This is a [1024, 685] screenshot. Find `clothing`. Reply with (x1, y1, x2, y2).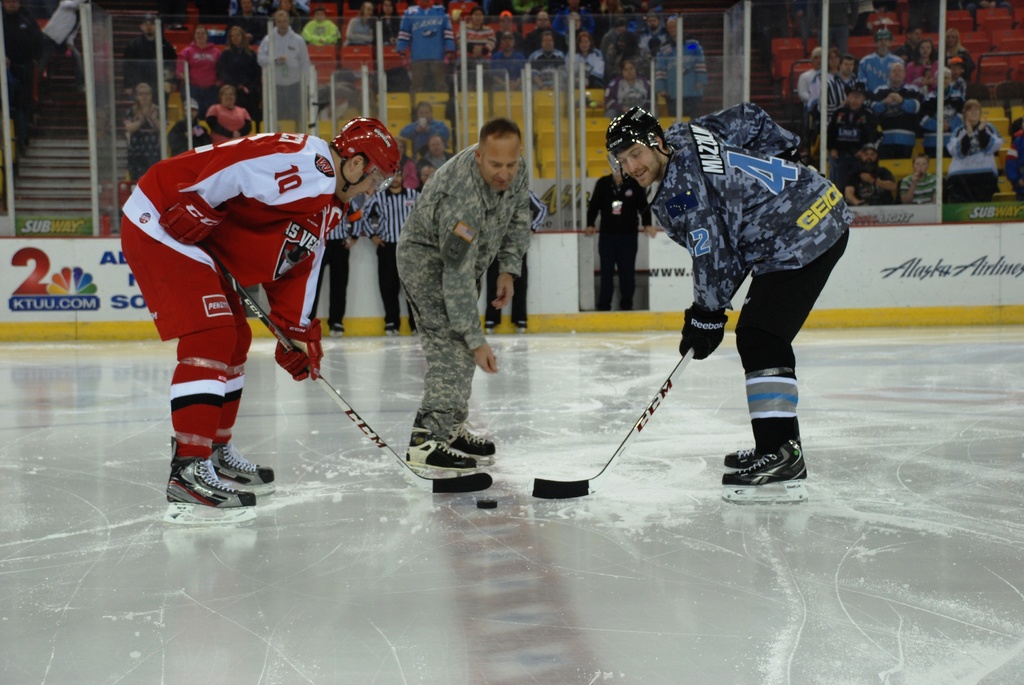
(645, 99, 854, 453).
